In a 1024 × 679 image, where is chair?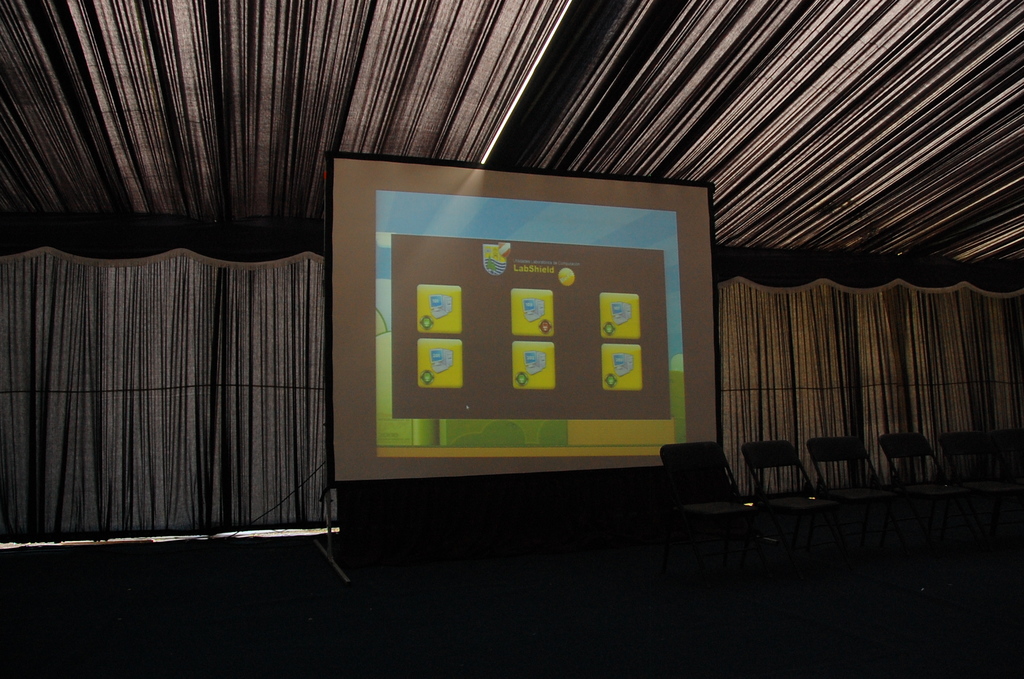
738, 439, 838, 548.
